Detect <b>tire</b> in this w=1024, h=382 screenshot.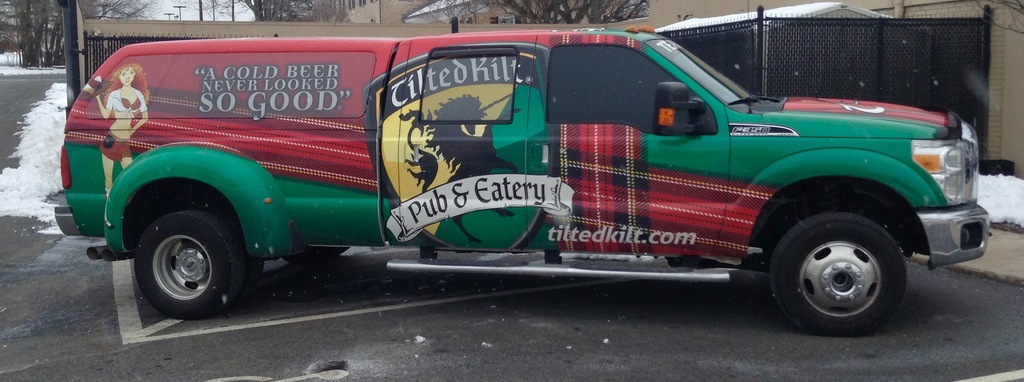
Detection: <region>127, 208, 238, 303</region>.
